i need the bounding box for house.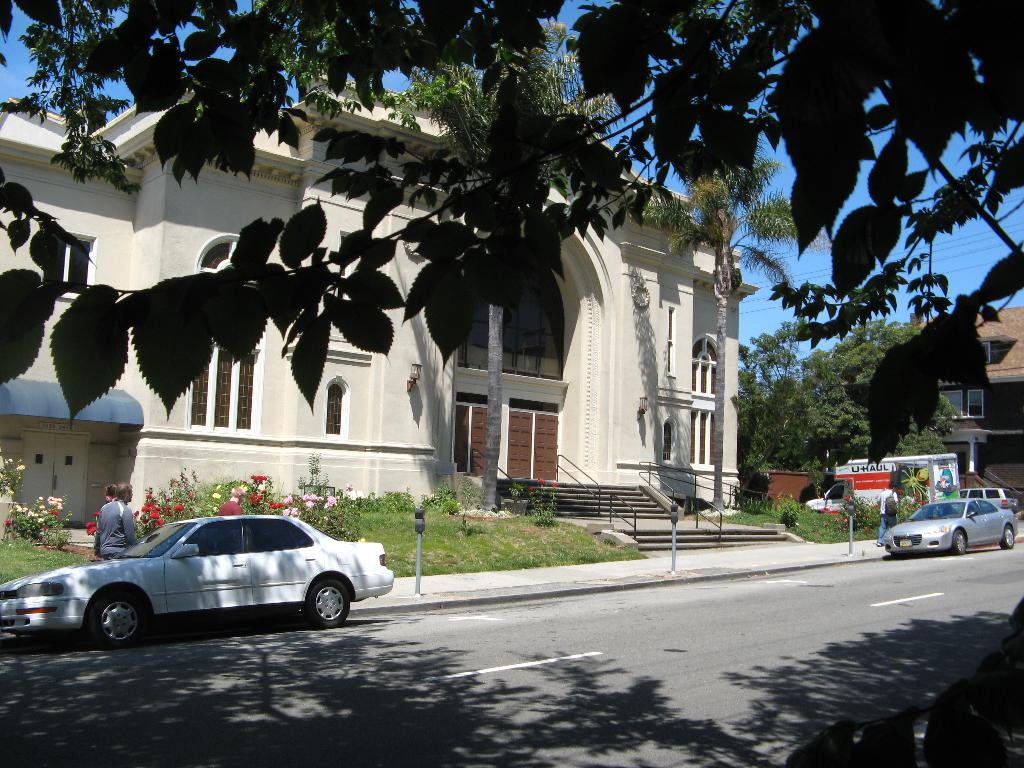
Here it is: [left=0, top=80, right=752, bottom=563].
